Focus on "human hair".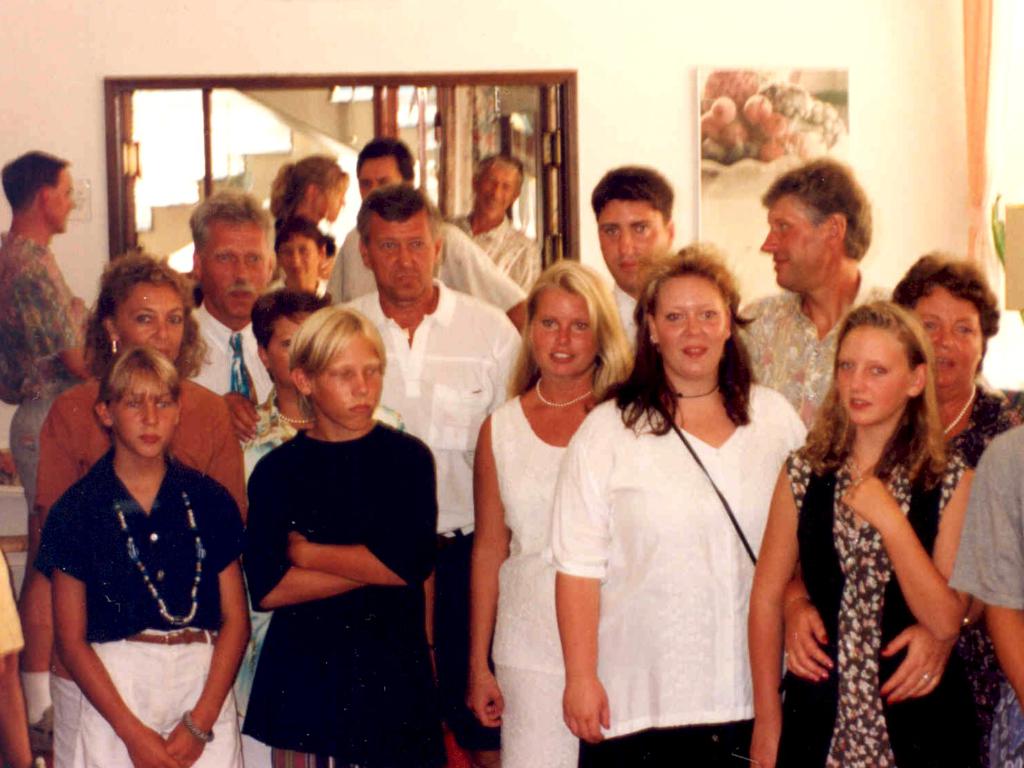
Focused at (x1=191, y1=186, x2=276, y2=263).
